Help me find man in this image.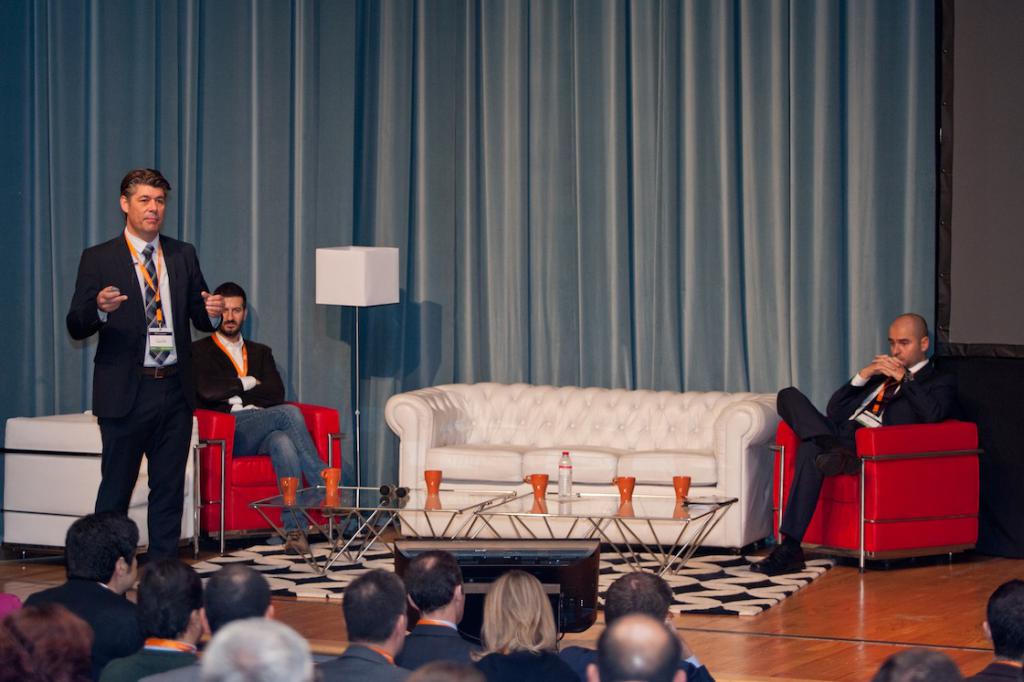
Found it: x1=976, y1=578, x2=1023, y2=681.
